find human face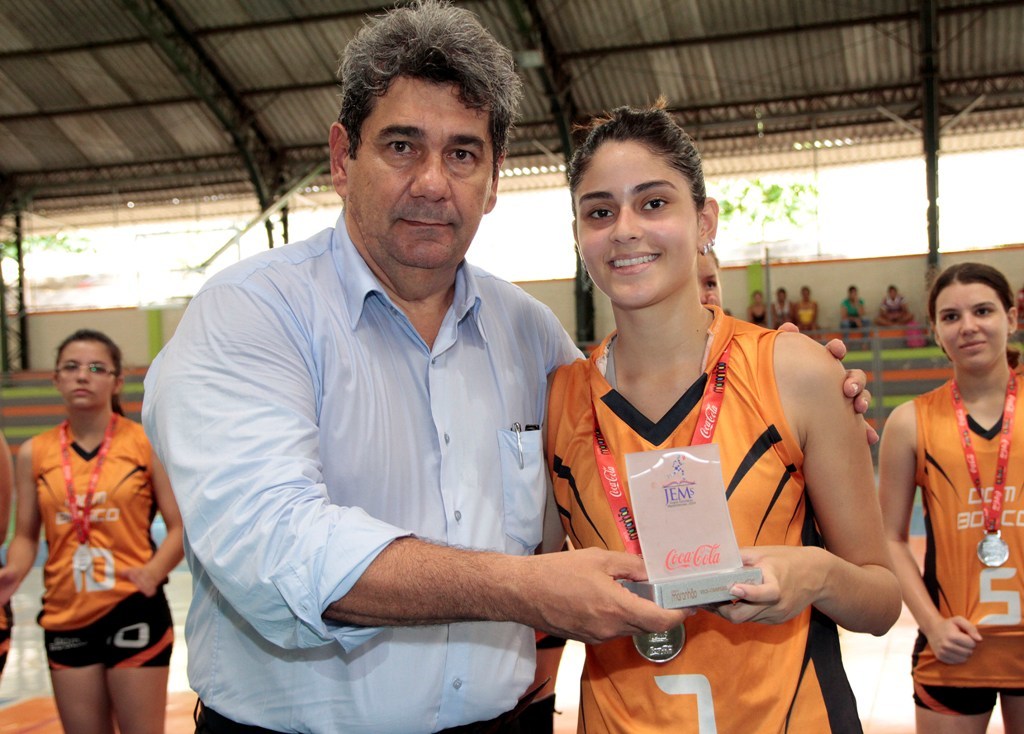
Rect(934, 282, 1005, 374)
